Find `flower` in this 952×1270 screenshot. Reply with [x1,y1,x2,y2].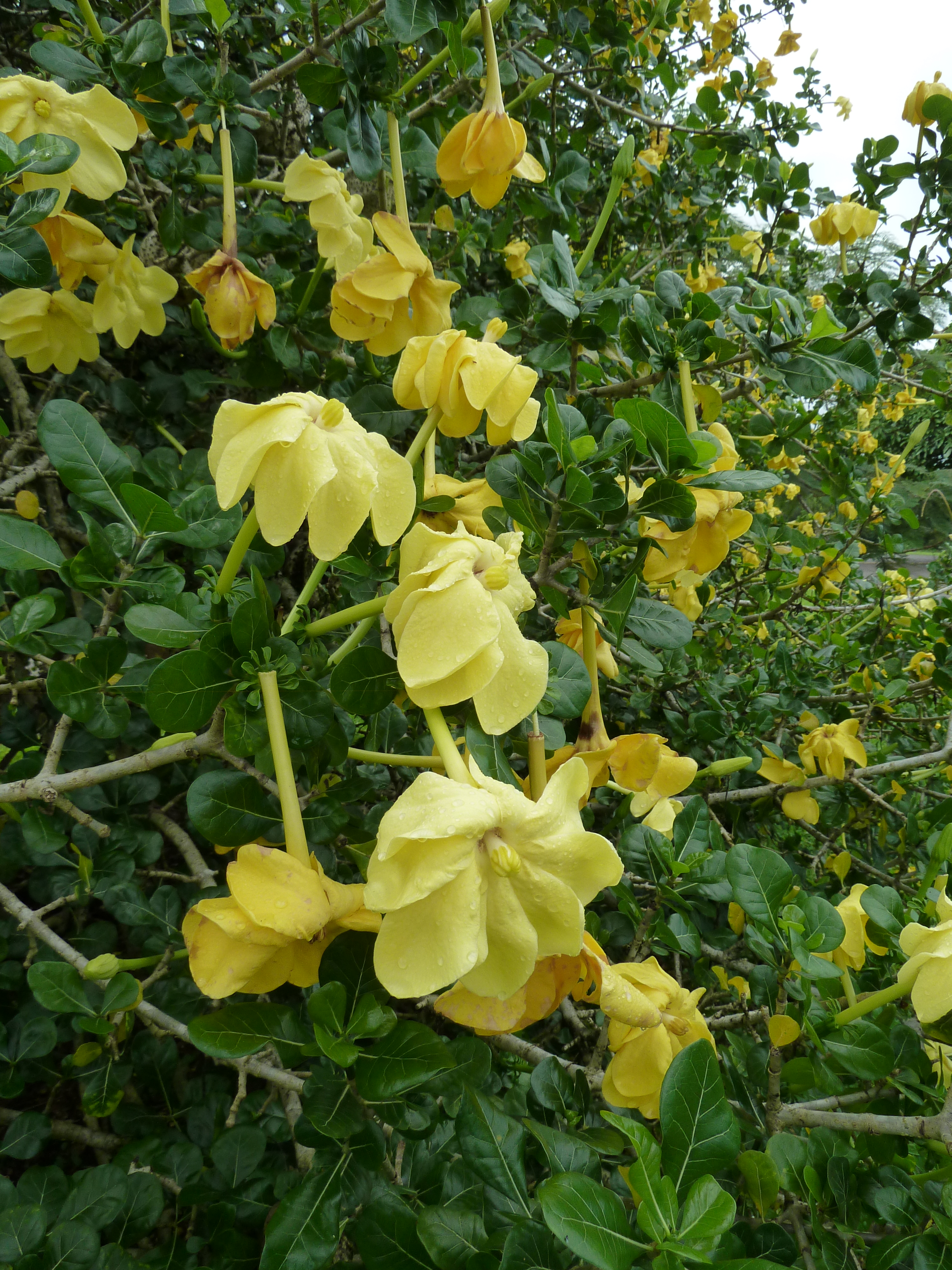
[286,281,302,325].
